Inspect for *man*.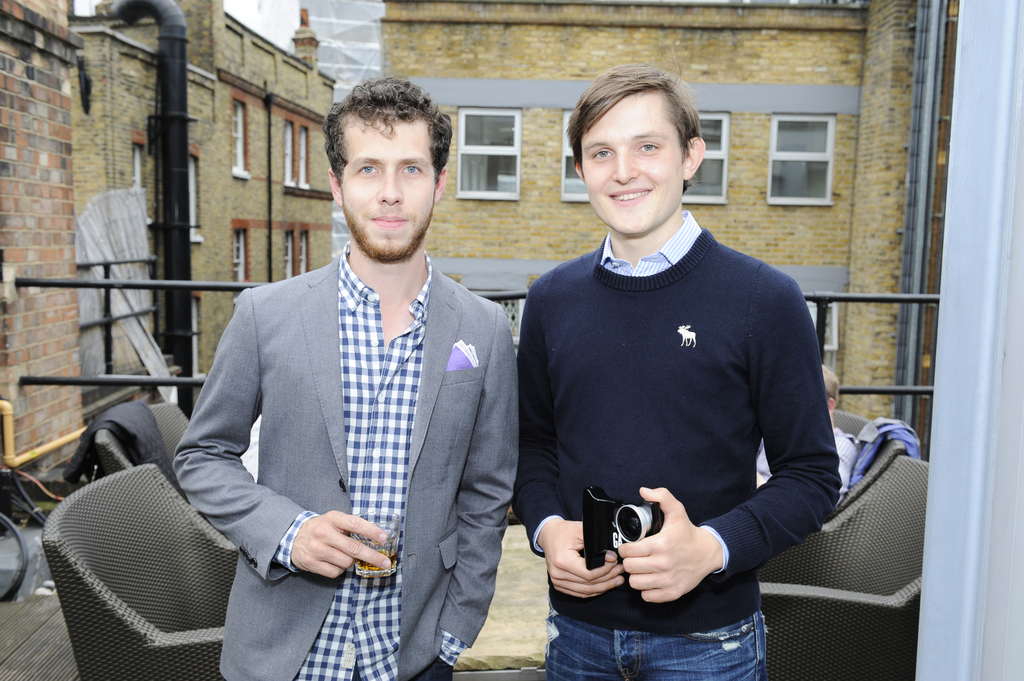
Inspection: select_region(758, 364, 861, 490).
